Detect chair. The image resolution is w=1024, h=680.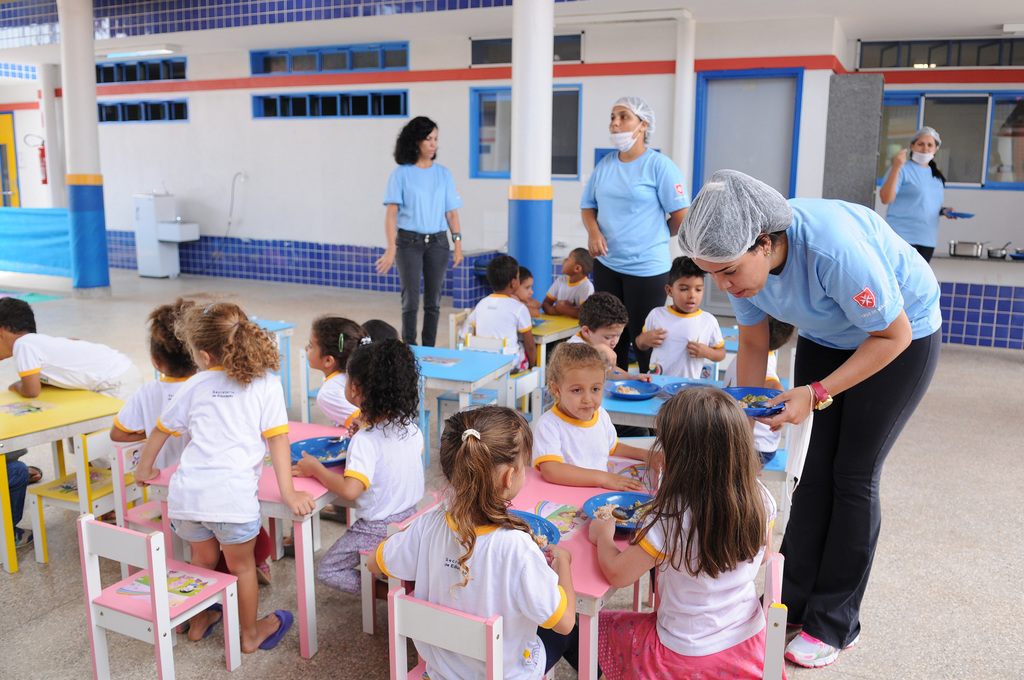
Rect(764, 556, 786, 679).
